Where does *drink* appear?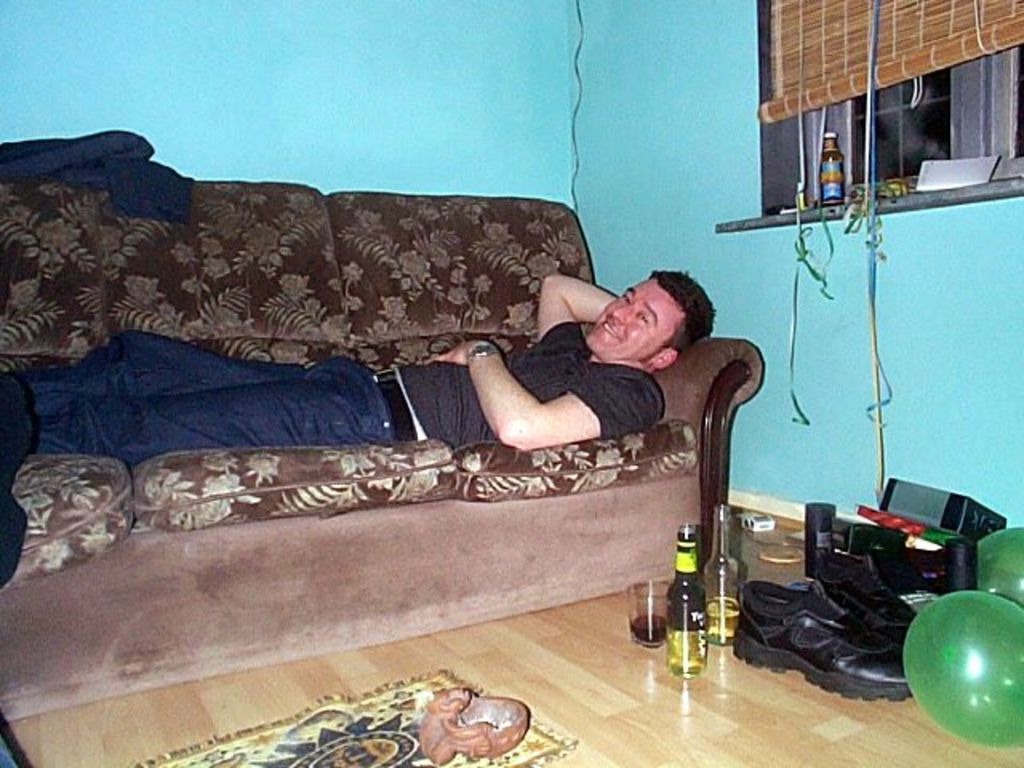
Appears at detection(632, 610, 666, 645).
